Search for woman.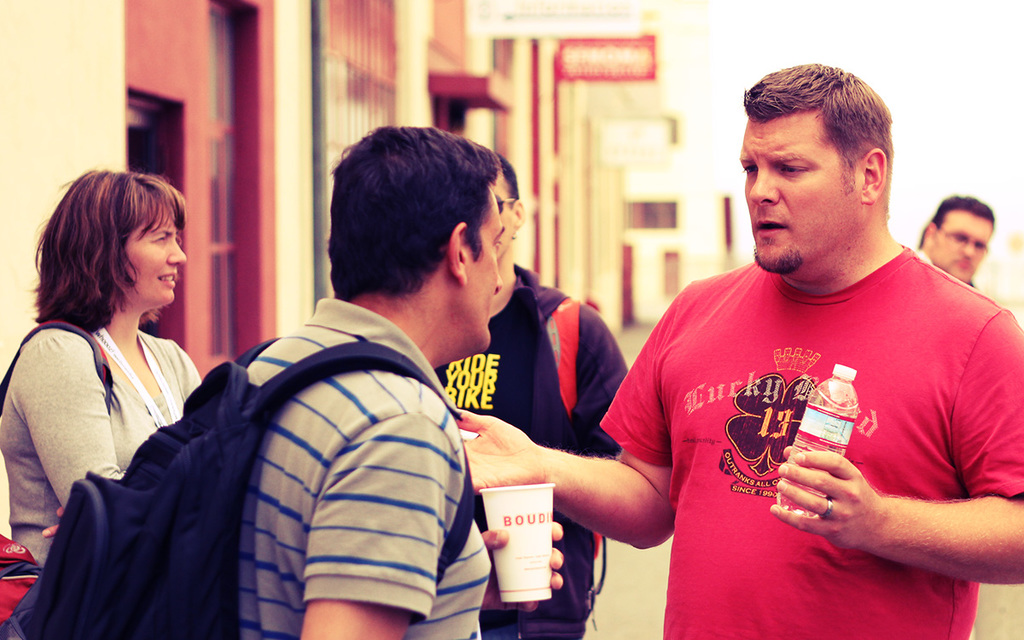
Found at left=0, top=165, right=207, bottom=569.
